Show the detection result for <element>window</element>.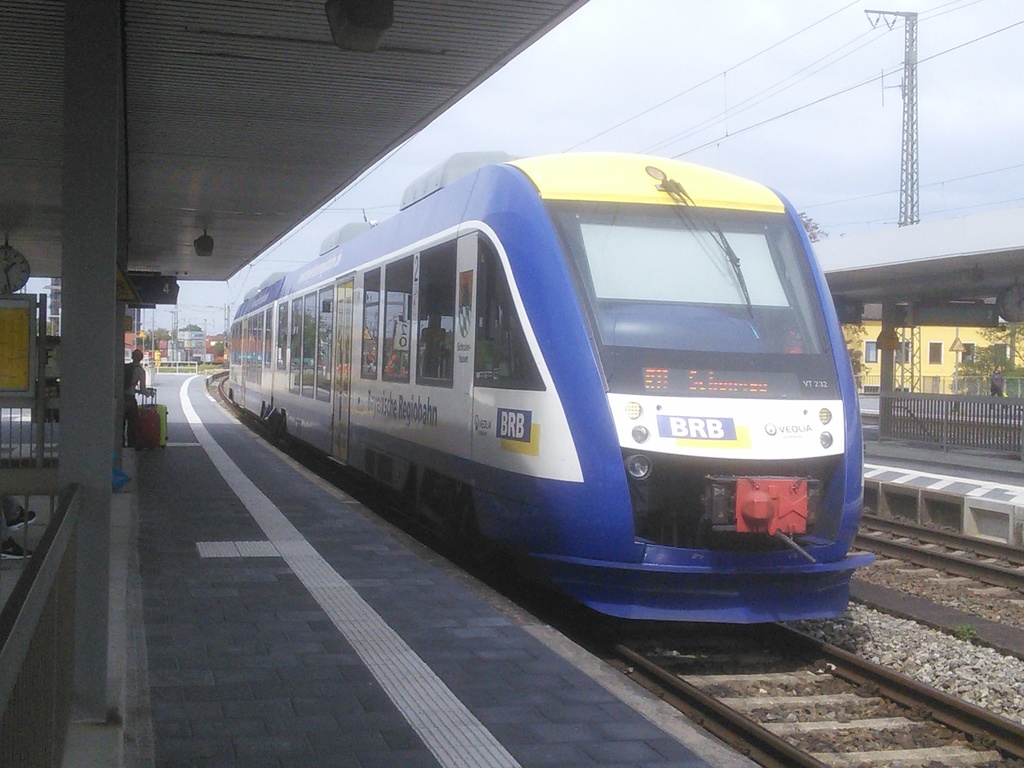
box=[898, 386, 911, 399].
